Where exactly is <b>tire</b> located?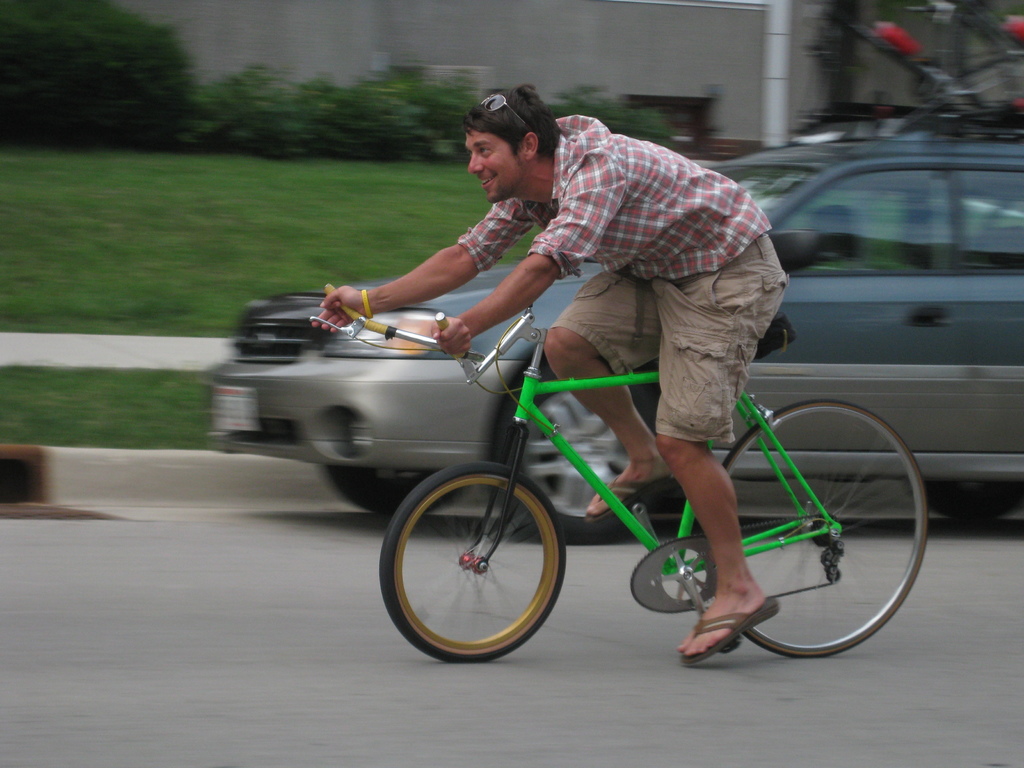
Its bounding box is 494/362/666/538.
